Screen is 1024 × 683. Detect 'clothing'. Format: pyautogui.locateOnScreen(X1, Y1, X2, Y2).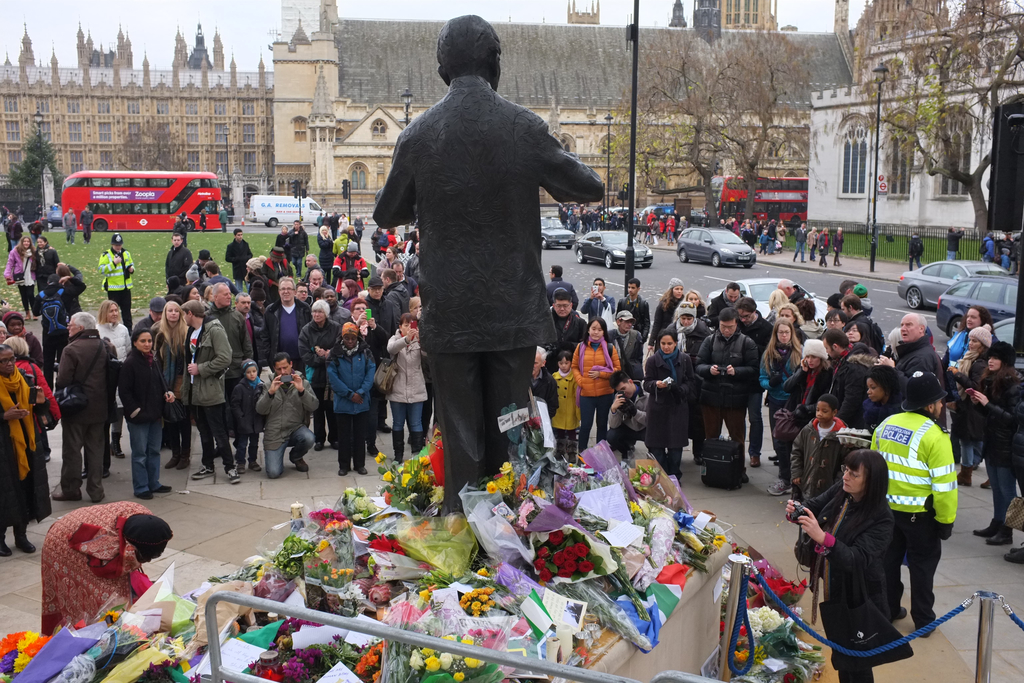
pyautogui.locateOnScreen(817, 235, 829, 267).
